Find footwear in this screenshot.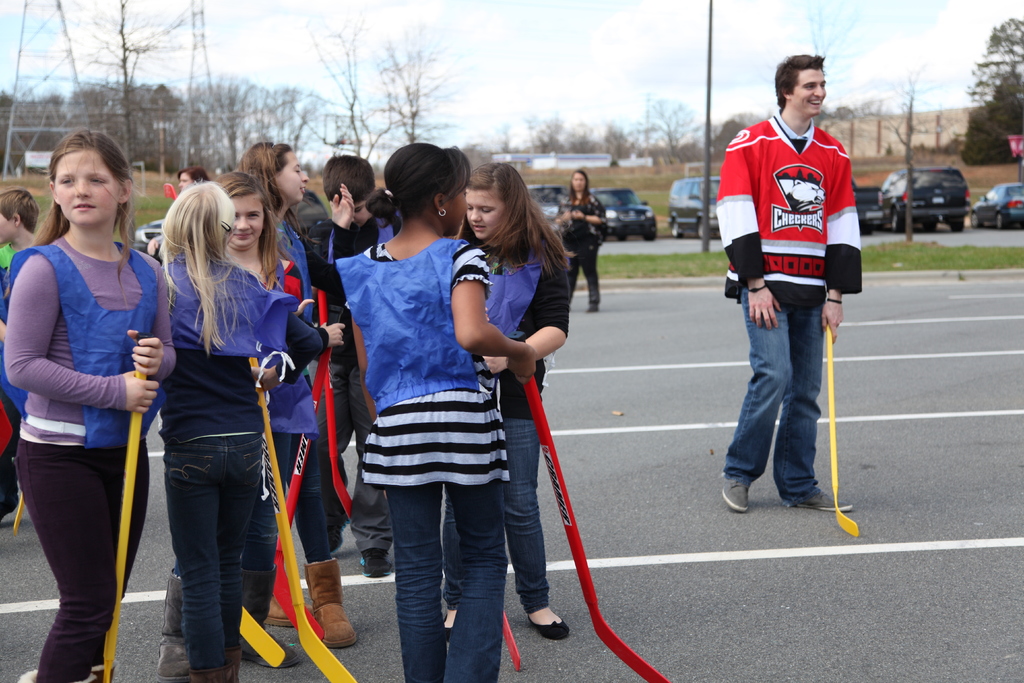
The bounding box for footwear is detection(444, 613, 452, 639).
